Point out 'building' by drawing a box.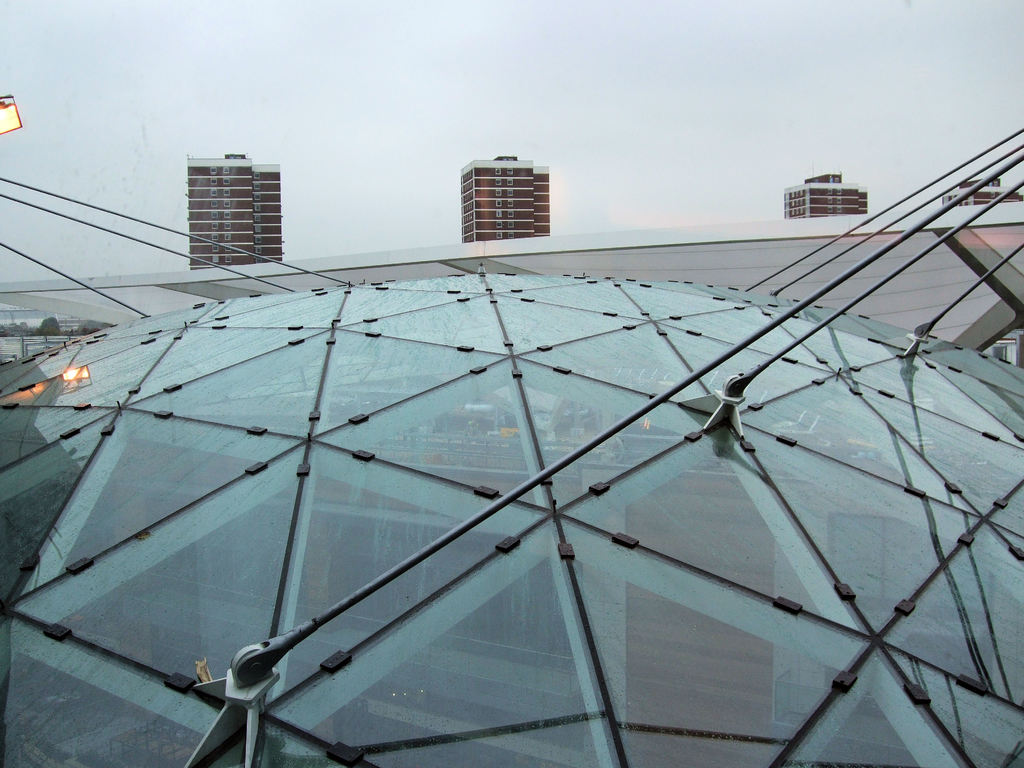
bbox(783, 174, 867, 216).
